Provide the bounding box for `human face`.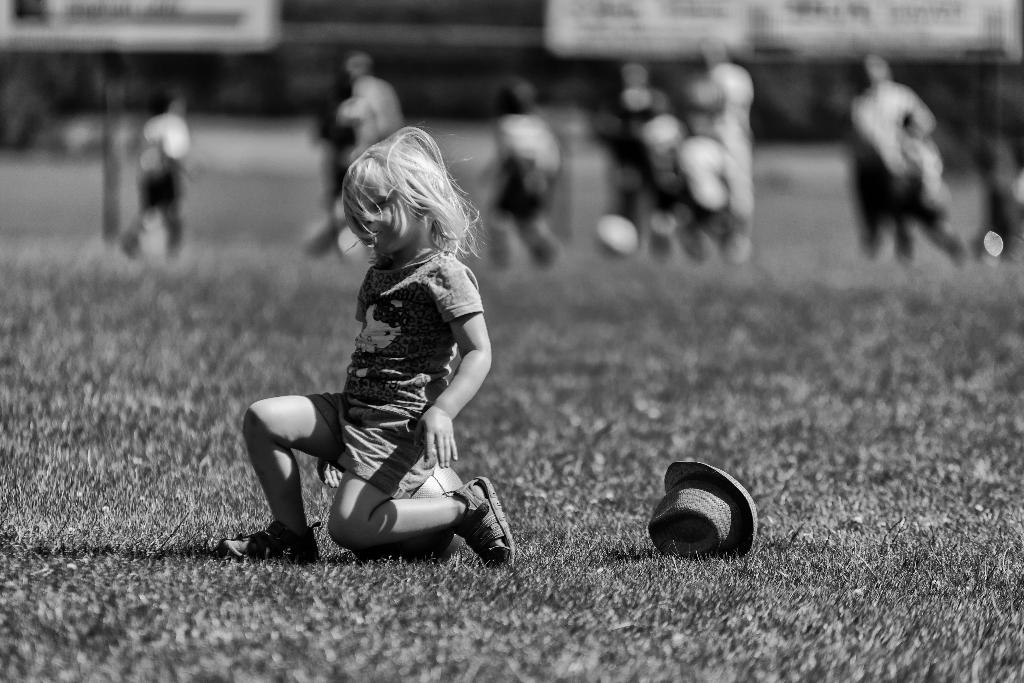
[left=366, top=190, right=420, bottom=246].
